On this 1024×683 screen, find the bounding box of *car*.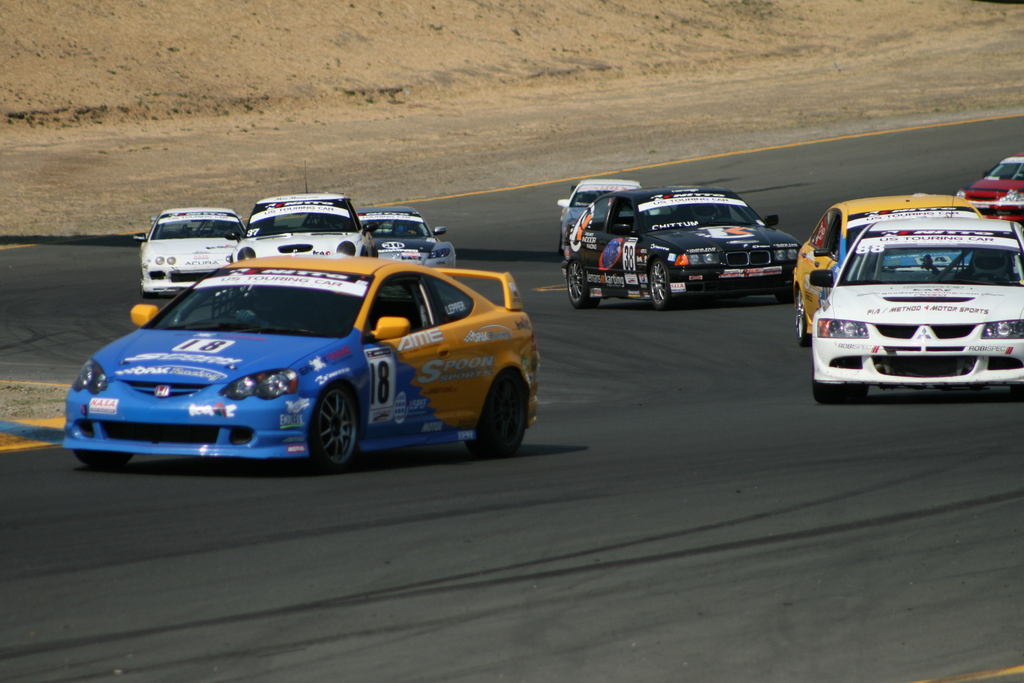
Bounding box: <bbox>355, 208, 460, 286</bbox>.
